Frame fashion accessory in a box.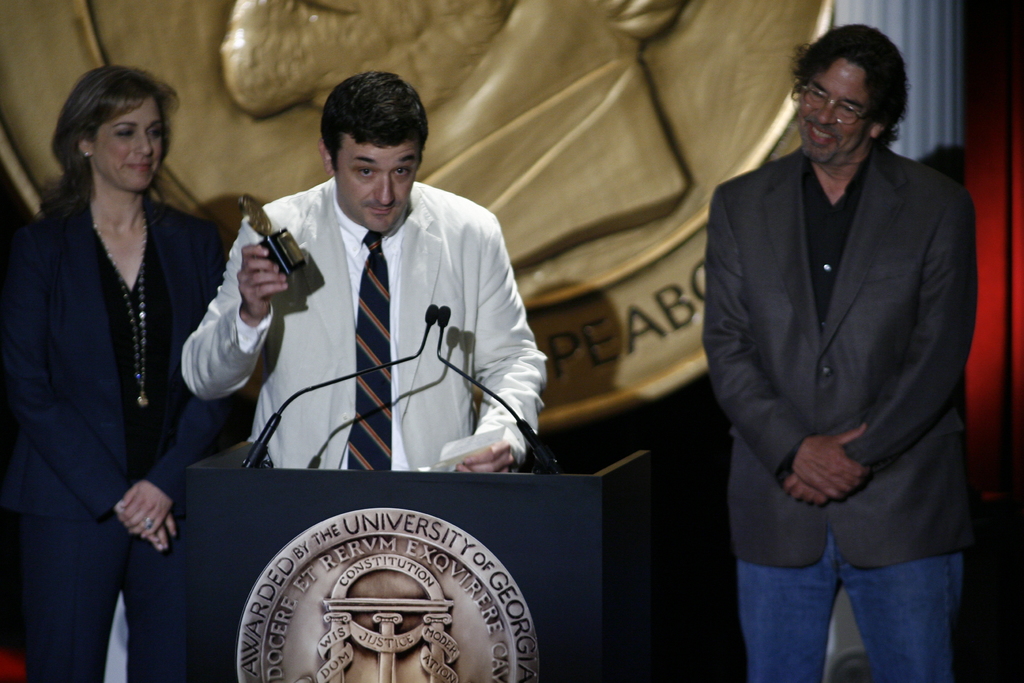
[798, 80, 887, 130].
